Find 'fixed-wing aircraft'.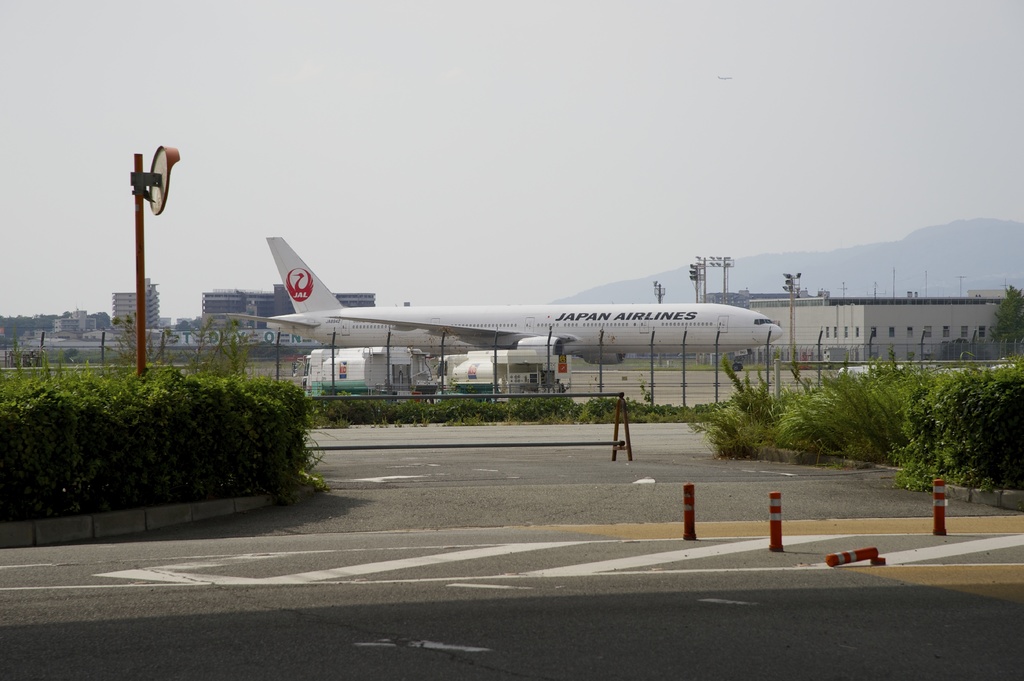
pyautogui.locateOnScreen(221, 231, 781, 373).
